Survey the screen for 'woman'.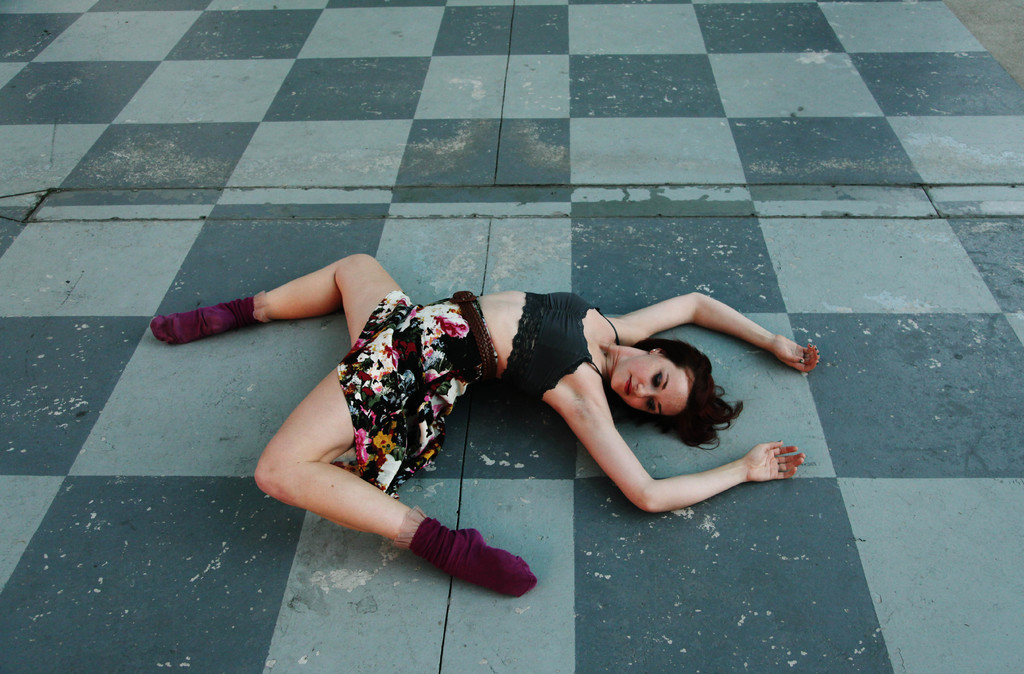
Survey found: detection(203, 229, 785, 601).
